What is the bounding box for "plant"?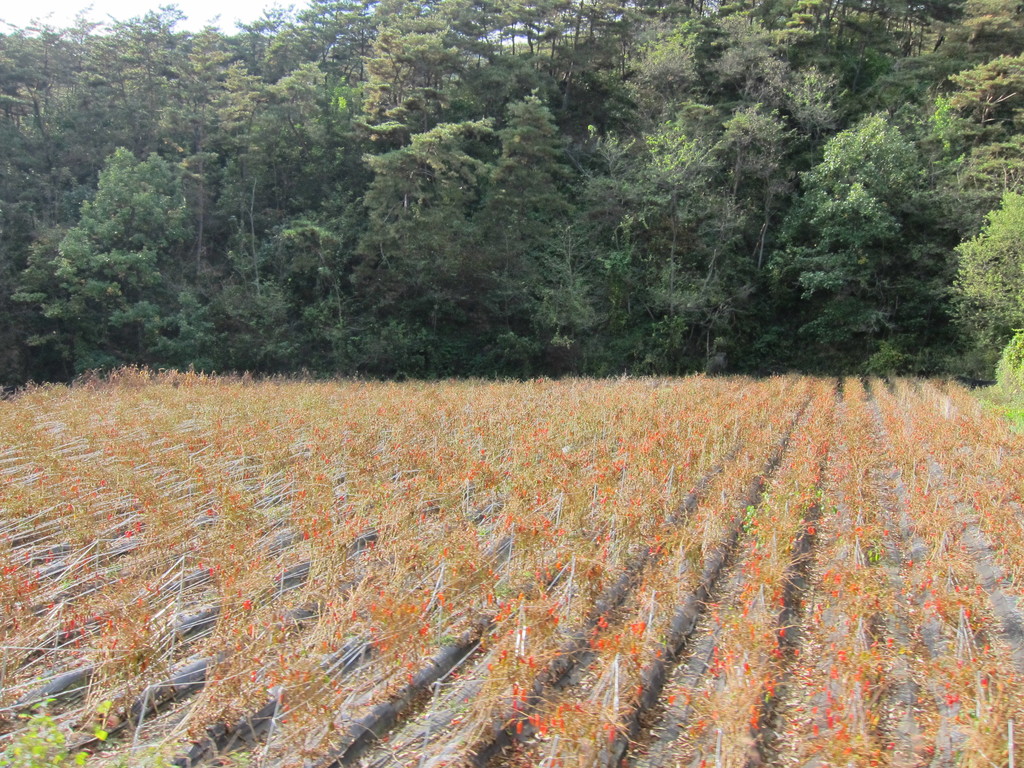
0/314/1023/767.
